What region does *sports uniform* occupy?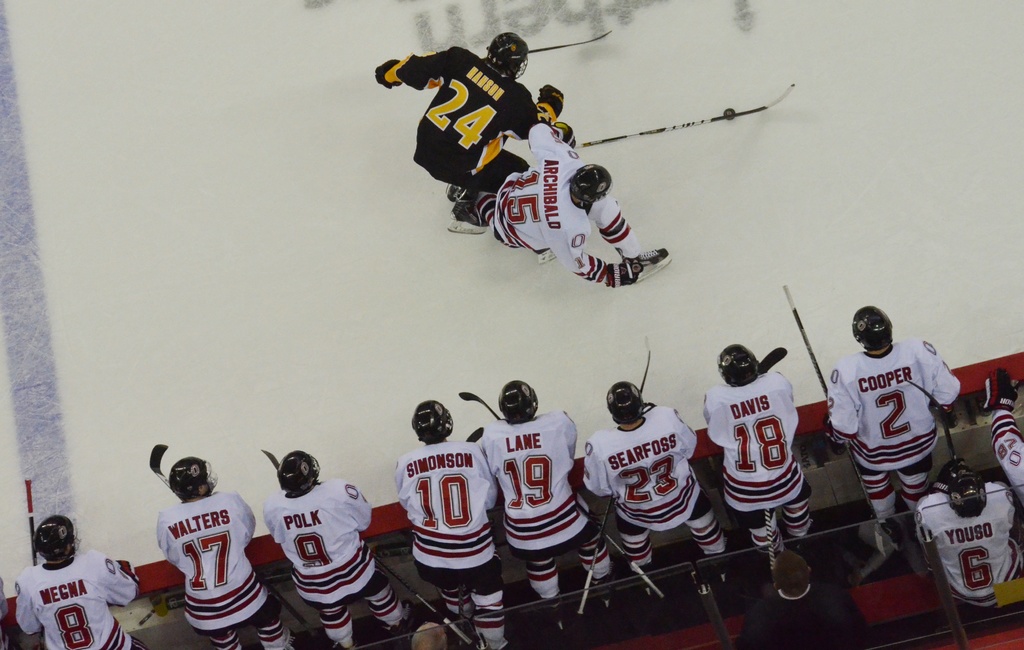
(6,540,145,649).
